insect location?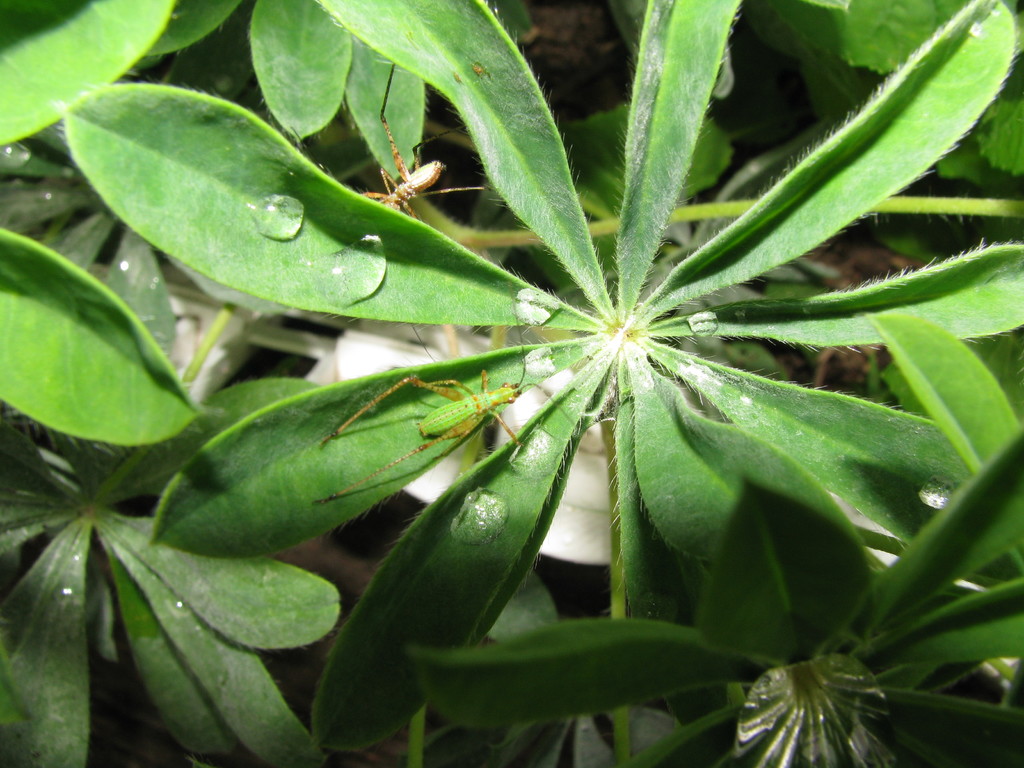
left=349, top=63, right=488, bottom=217
